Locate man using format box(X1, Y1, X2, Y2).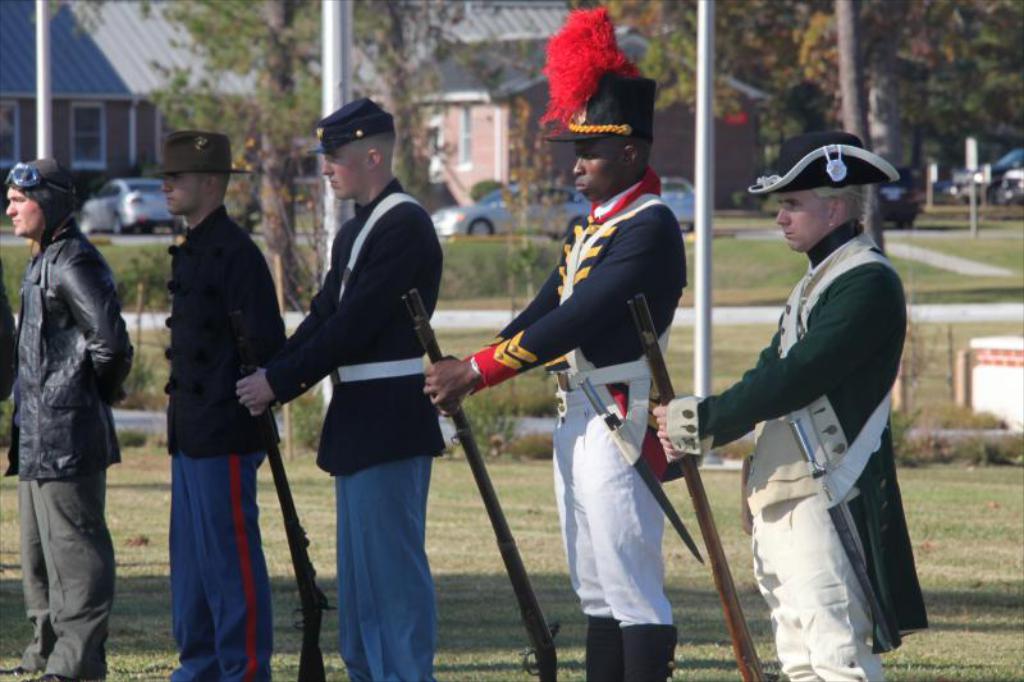
box(421, 5, 677, 681).
